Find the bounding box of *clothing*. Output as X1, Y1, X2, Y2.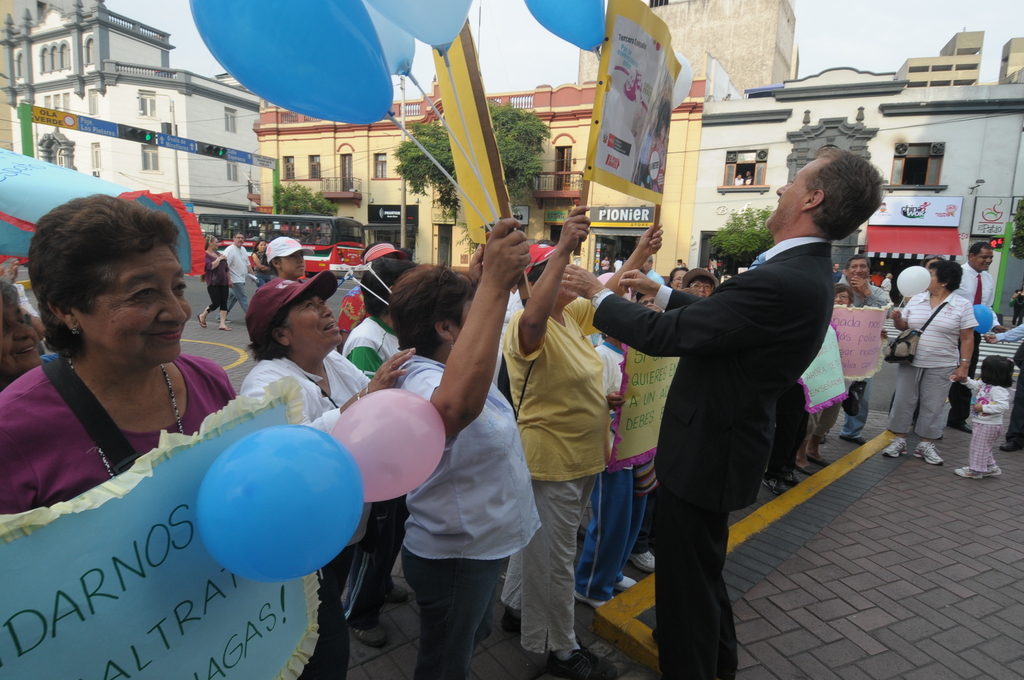
998, 321, 1023, 446.
